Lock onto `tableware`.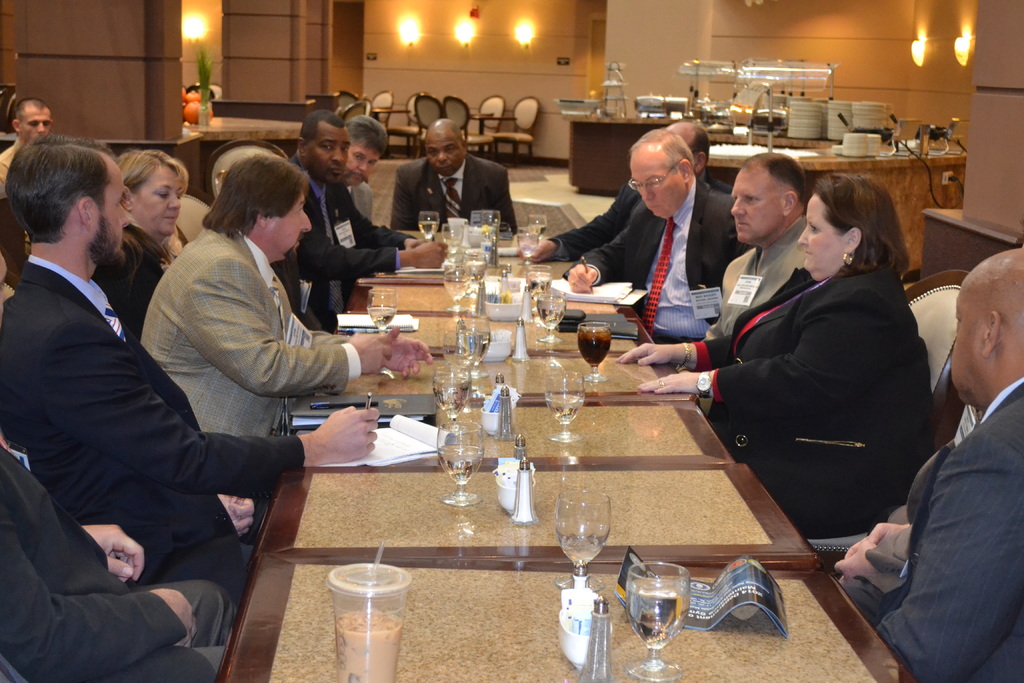
Locked: 527:212:547:245.
